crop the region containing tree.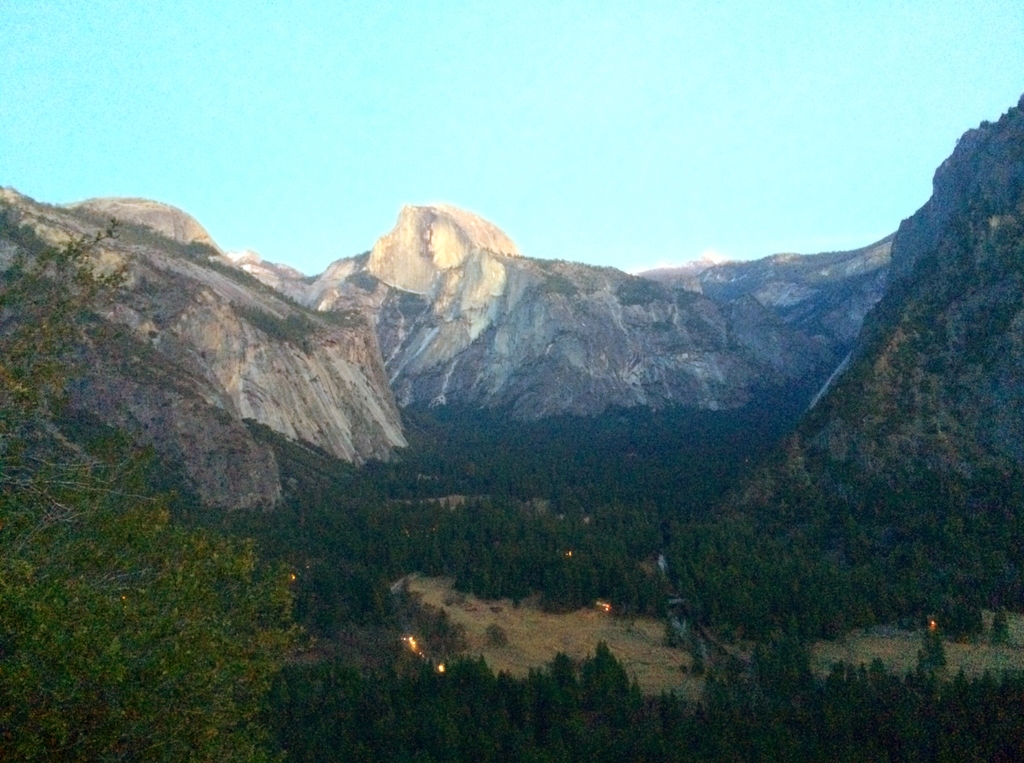
Crop region: Rect(812, 661, 884, 762).
